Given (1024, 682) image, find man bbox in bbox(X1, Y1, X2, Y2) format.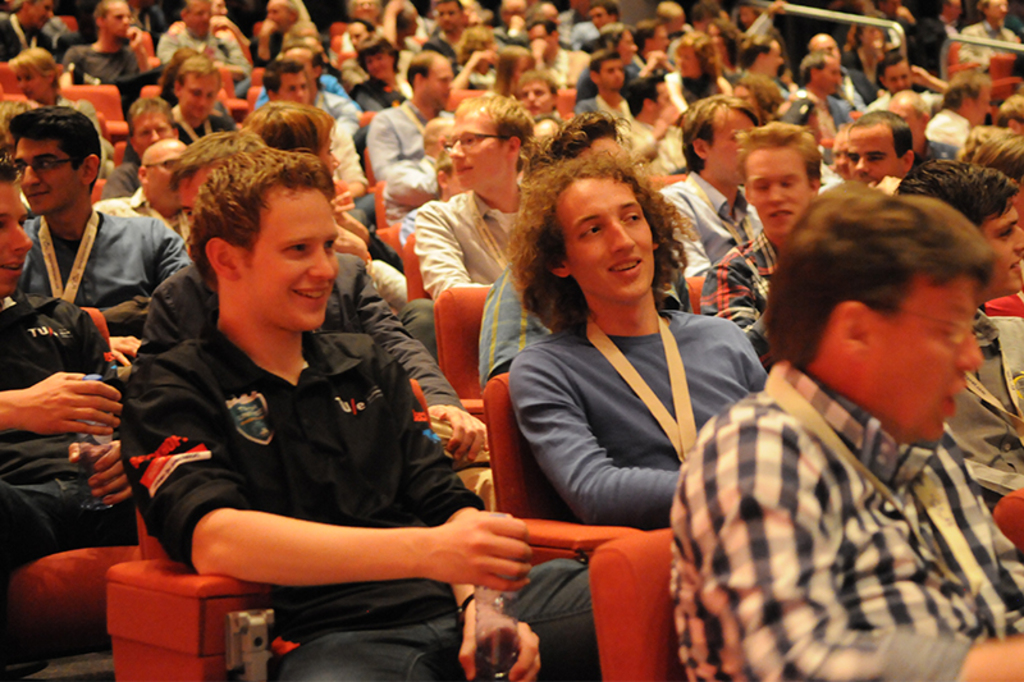
bbox(0, 154, 119, 571).
